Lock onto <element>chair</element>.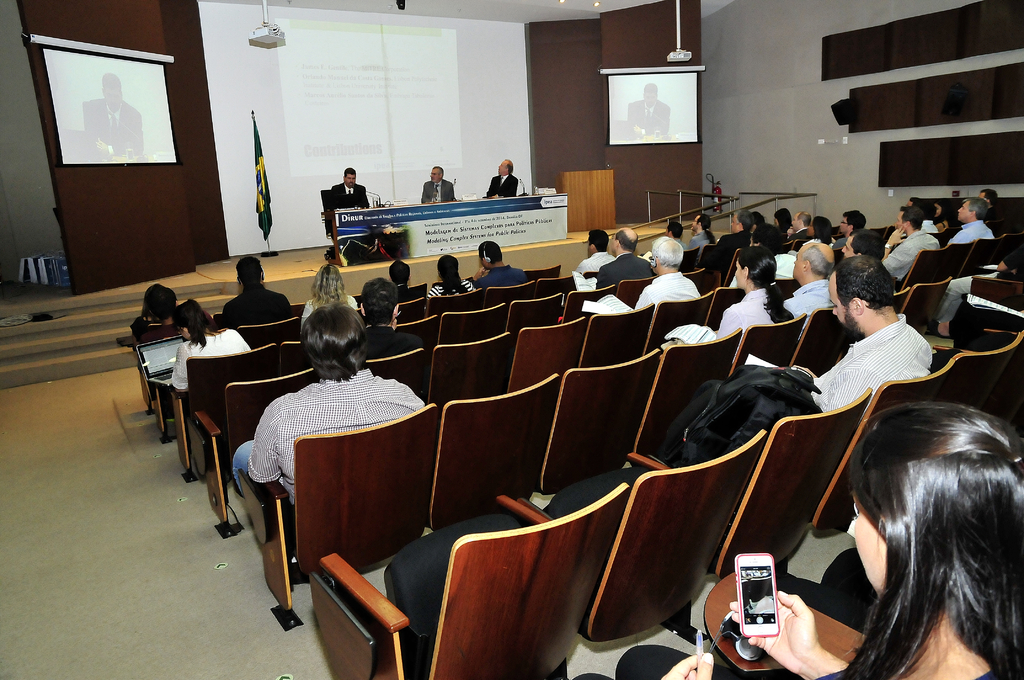
Locked: left=112, top=321, right=187, bottom=446.
